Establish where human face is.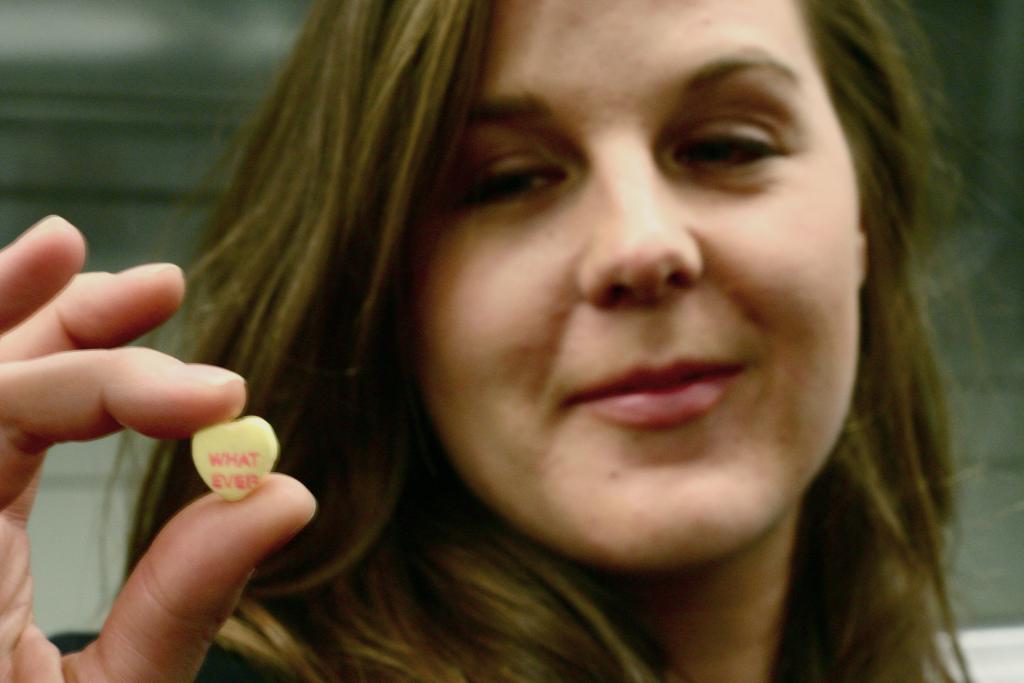
Established at select_region(395, 0, 858, 566).
